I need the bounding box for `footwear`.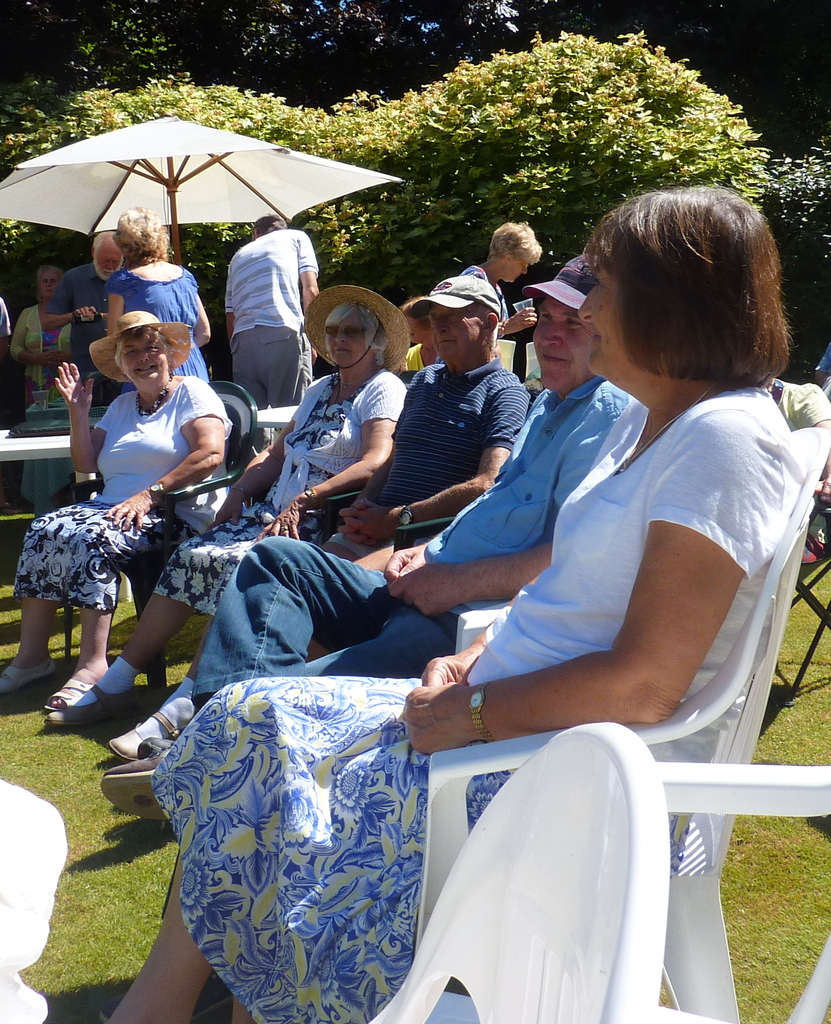
Here it is: crop(43, 685, 130, 724).
